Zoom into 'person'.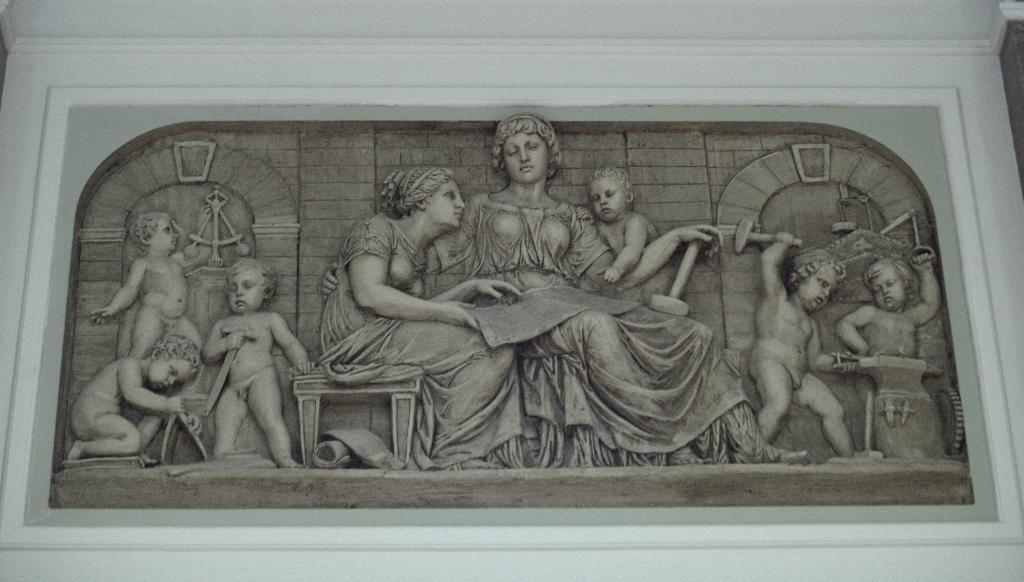
Zoom target: <region>66, 335, 204, 459</region>.
